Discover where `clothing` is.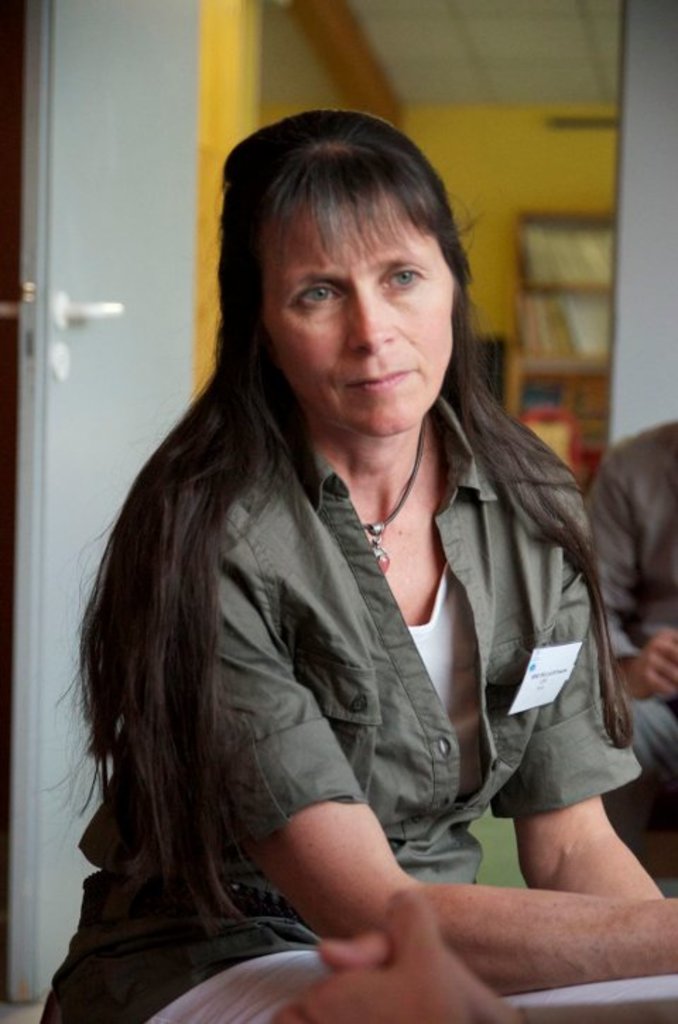
Discovered at (x1=68, y1=309, x2=636, y2=955).
